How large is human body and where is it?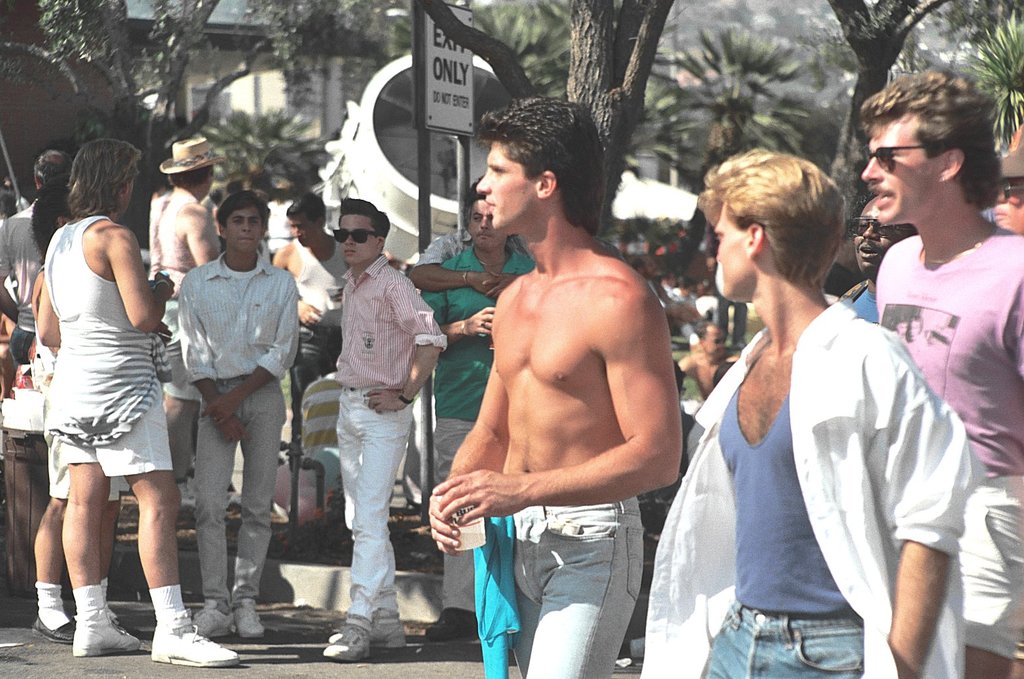
Bounding box: 26 259 141 649.
